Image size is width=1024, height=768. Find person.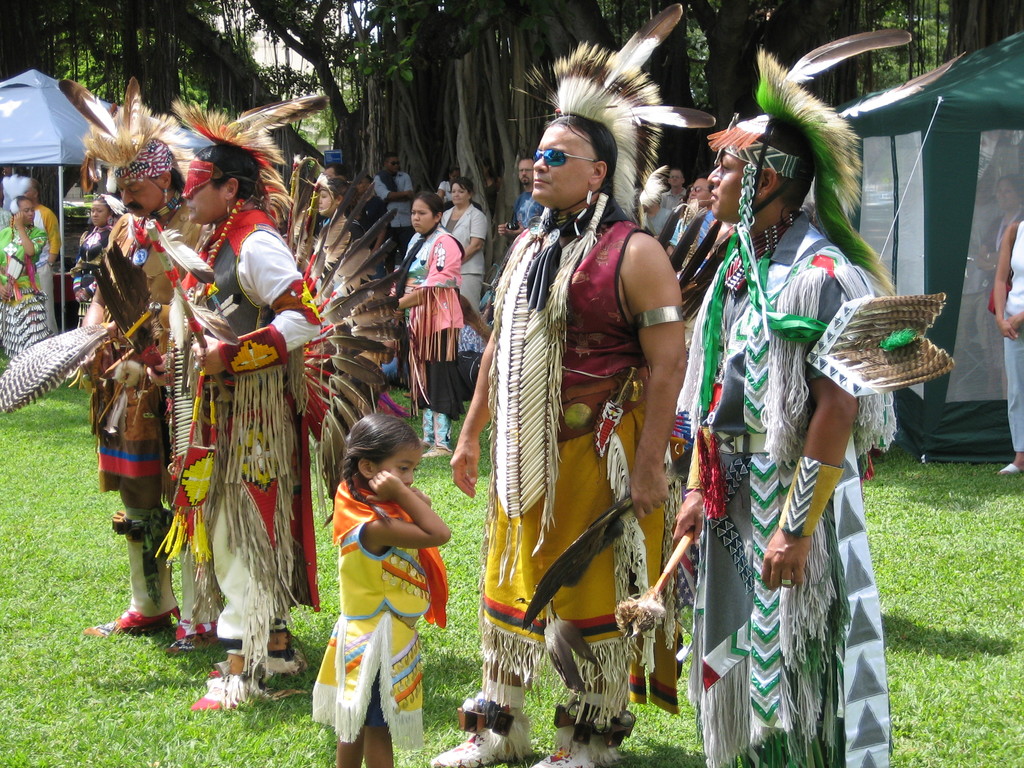
0/196/57/361.
